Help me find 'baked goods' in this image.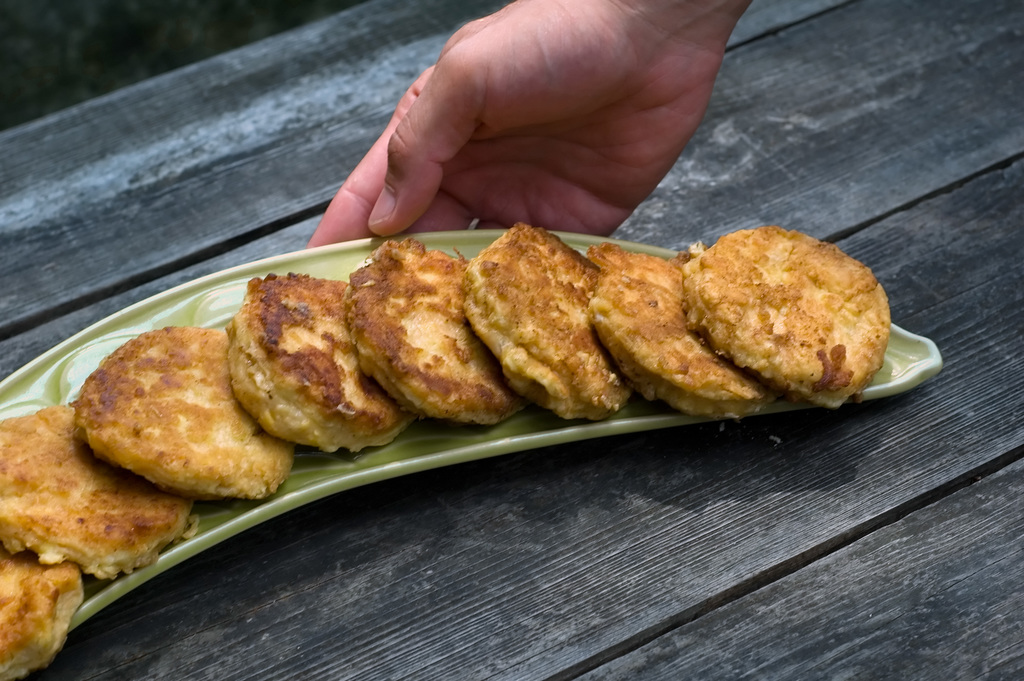
Found it: [579,241,779,416].
